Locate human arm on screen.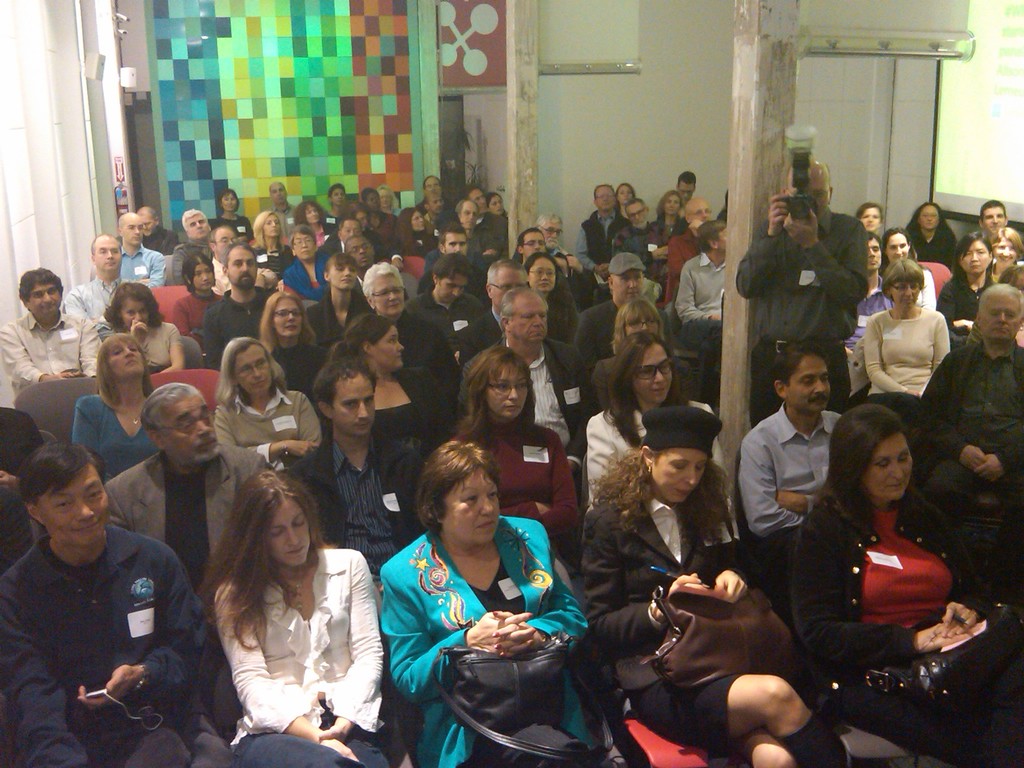
On screen at [779, 198, 862, 304].
